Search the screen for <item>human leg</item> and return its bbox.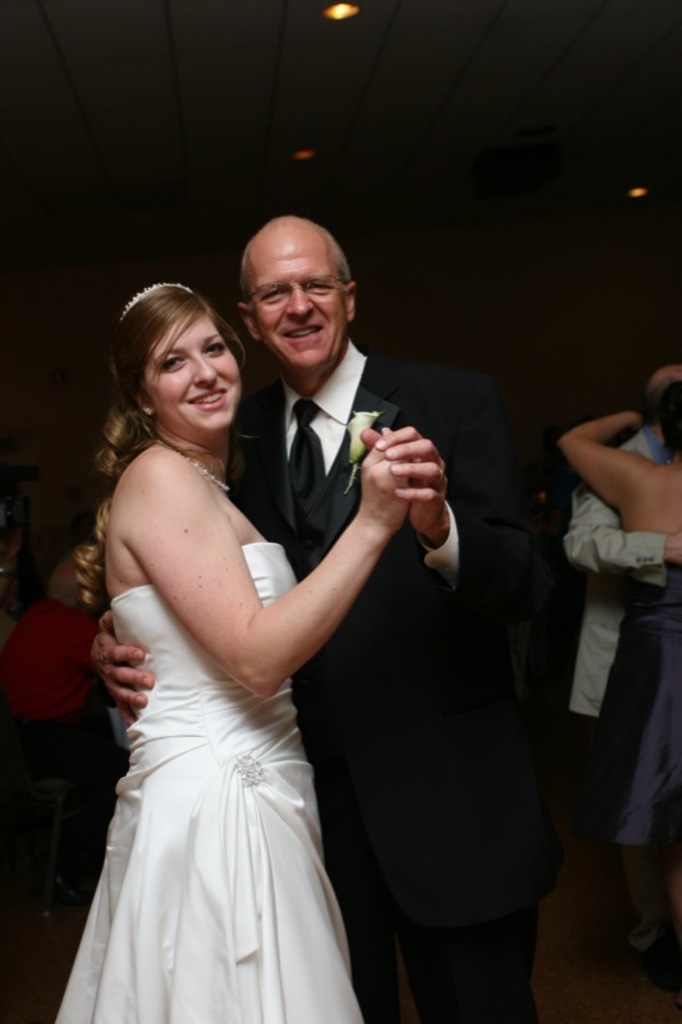
Found: x1=609, y1=639, x2=677, y2=997.
